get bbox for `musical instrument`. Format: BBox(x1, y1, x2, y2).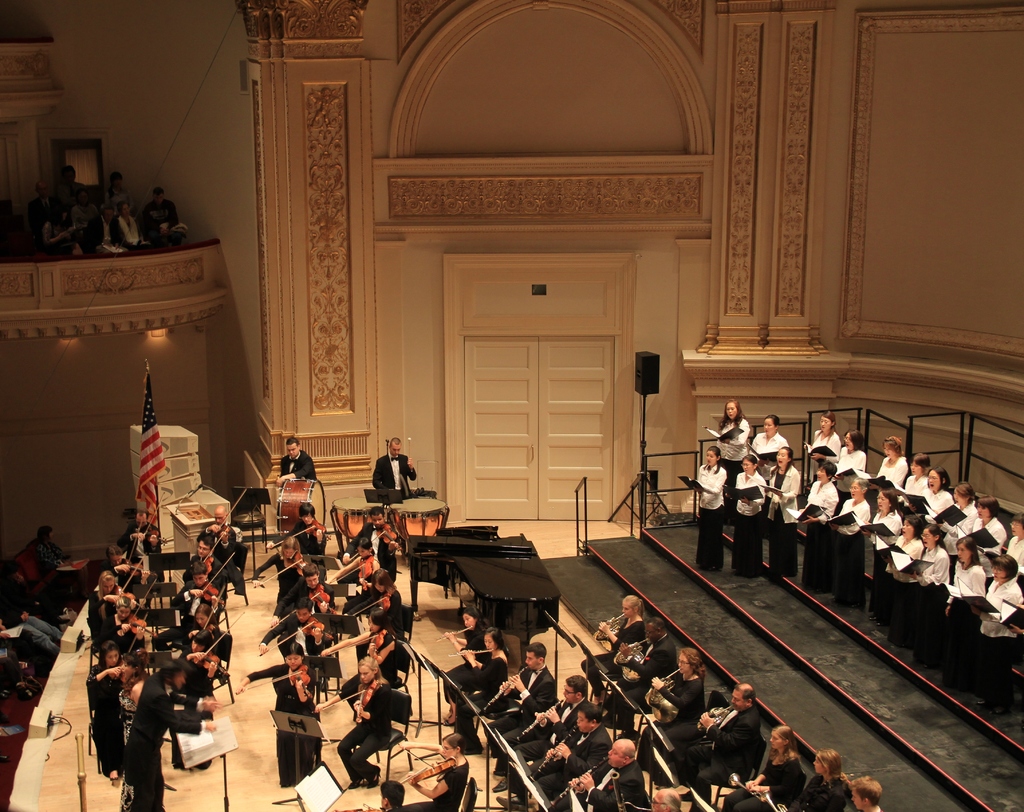
BBox(232, 660, 316, 703).
